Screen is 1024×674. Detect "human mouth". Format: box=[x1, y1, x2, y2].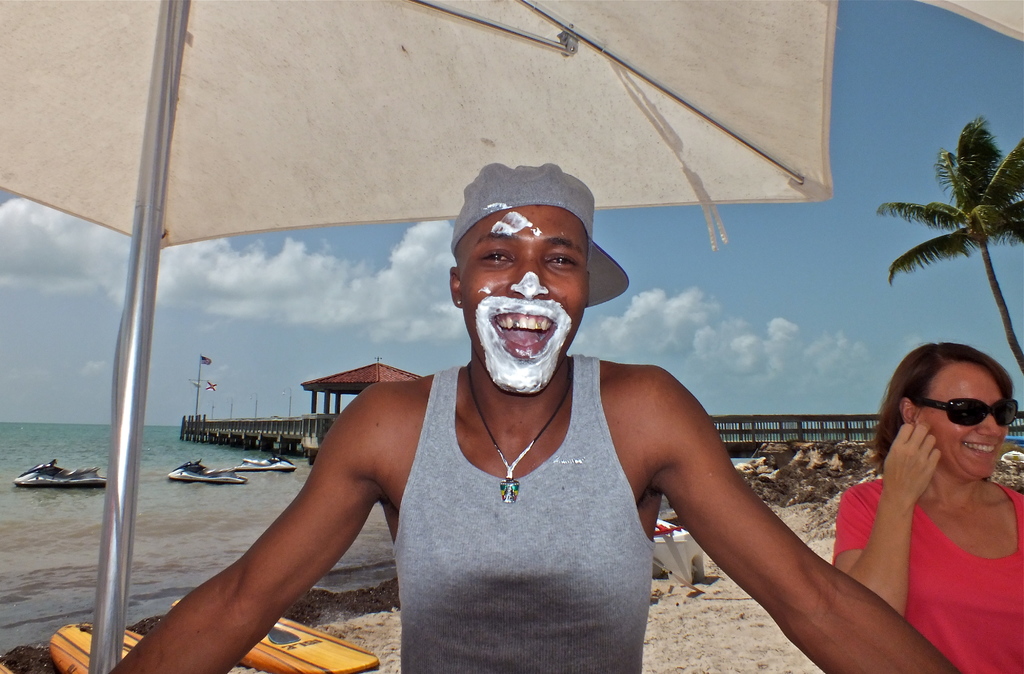
box=[494, 304, 559, 355].
